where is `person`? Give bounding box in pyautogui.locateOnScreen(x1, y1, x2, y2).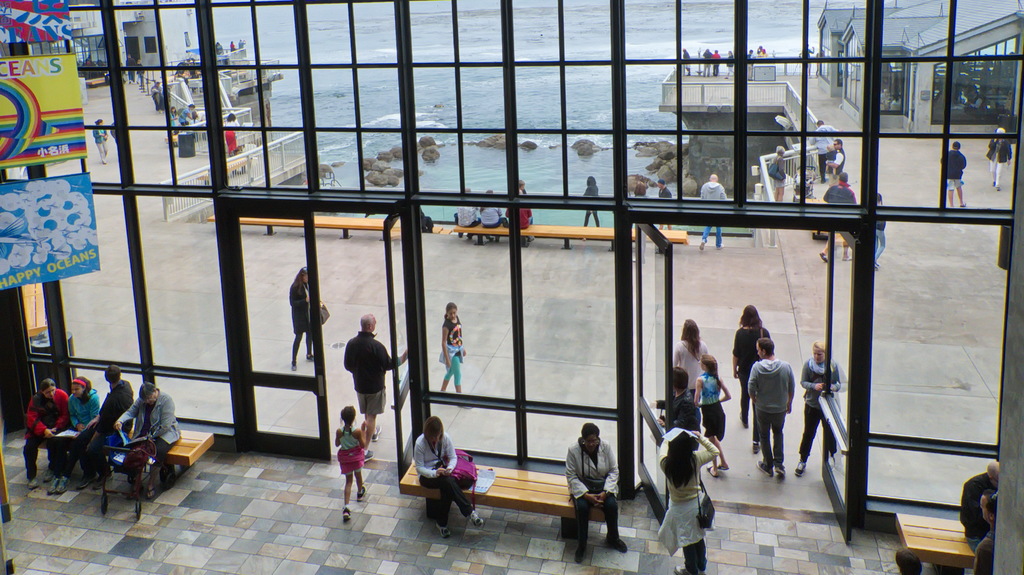
pyautogui.locateOnScreen(110, 122, 115, 140).
